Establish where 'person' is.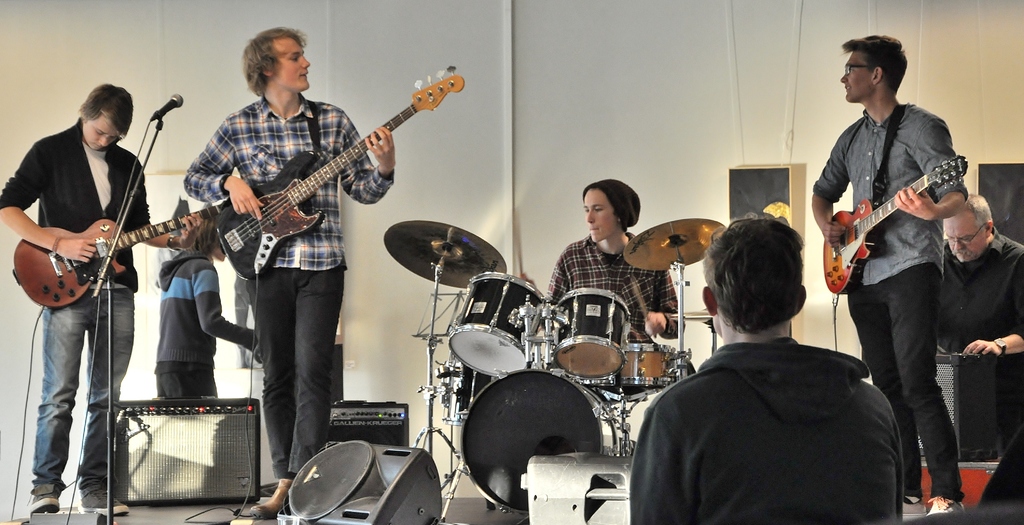
Established at (x1=627, y1=213, x2=909, y2=524).
